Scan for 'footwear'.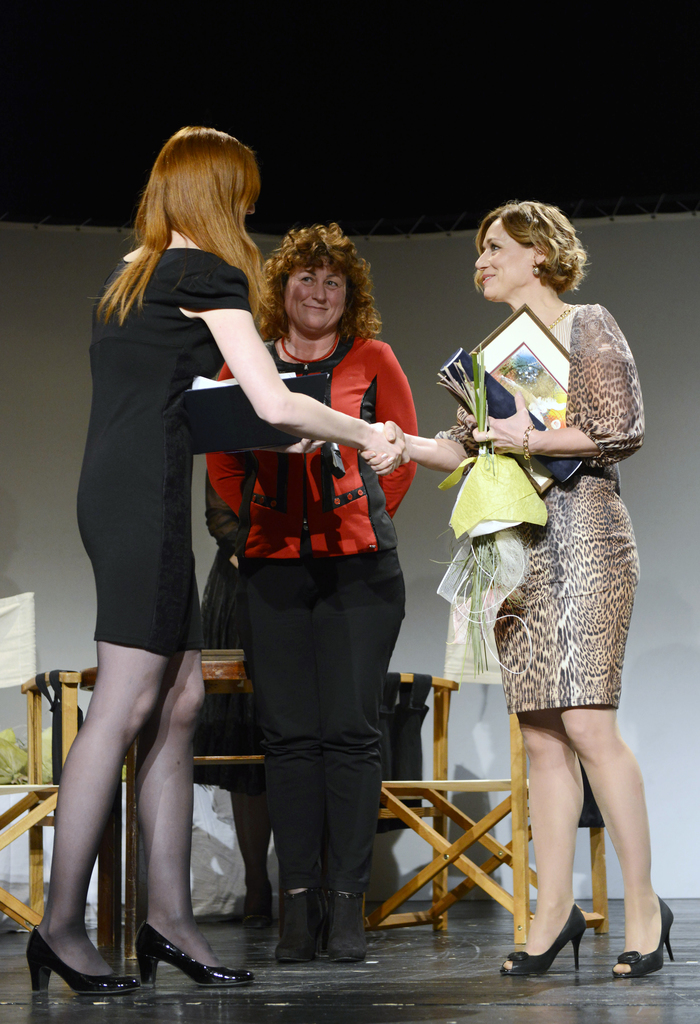
Scan result: [132,914,256,988].
